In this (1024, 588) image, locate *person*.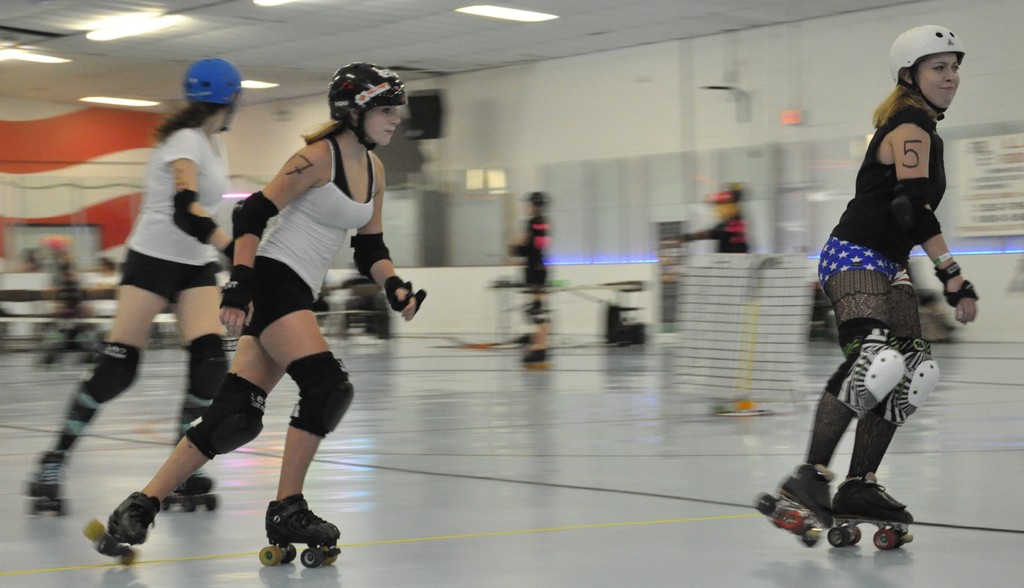
Bounding box: (34, 56, 230, 498).
